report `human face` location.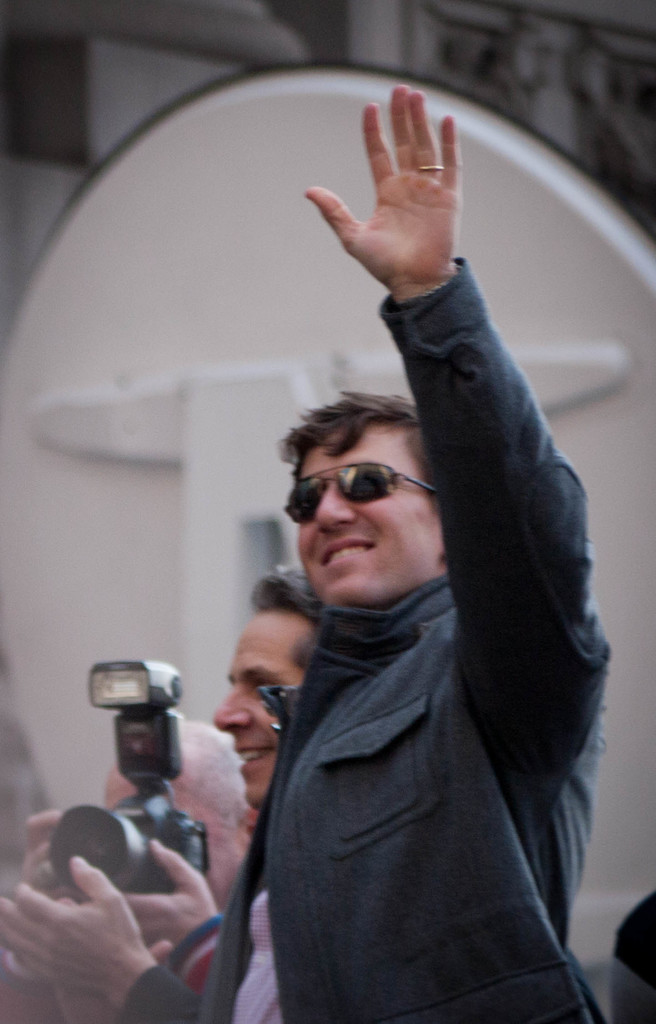
Report: box(299, 417, 435, 607).
